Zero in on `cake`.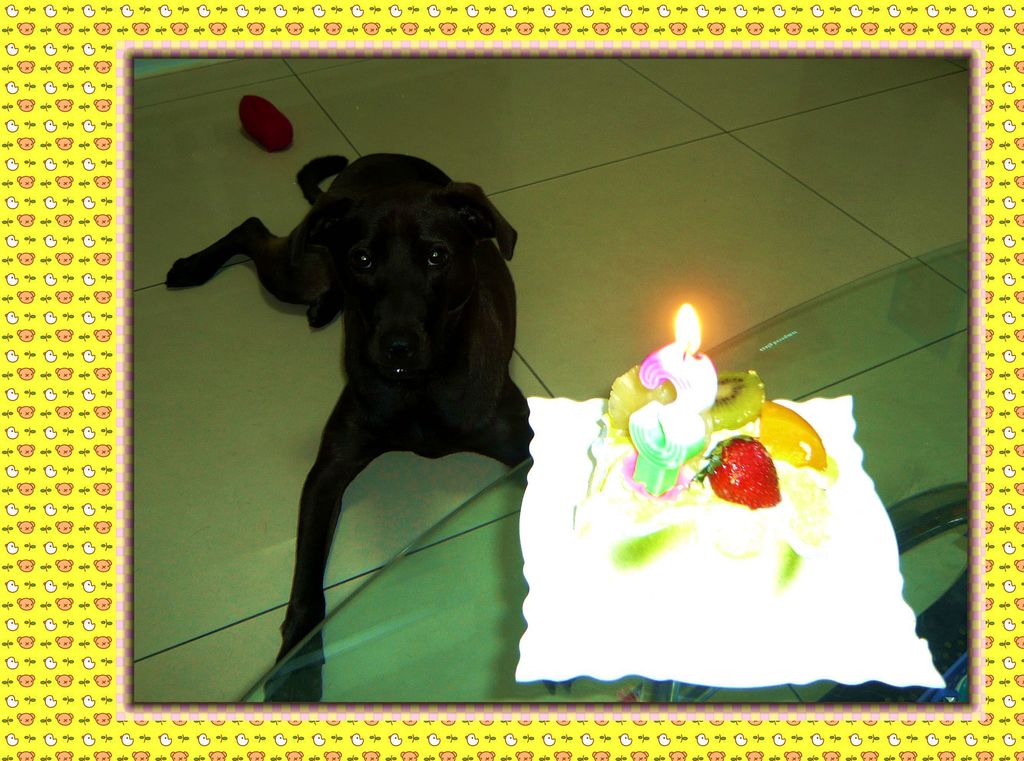
Zeroed in: (left=515, top=367, right=948, bottom=690).
